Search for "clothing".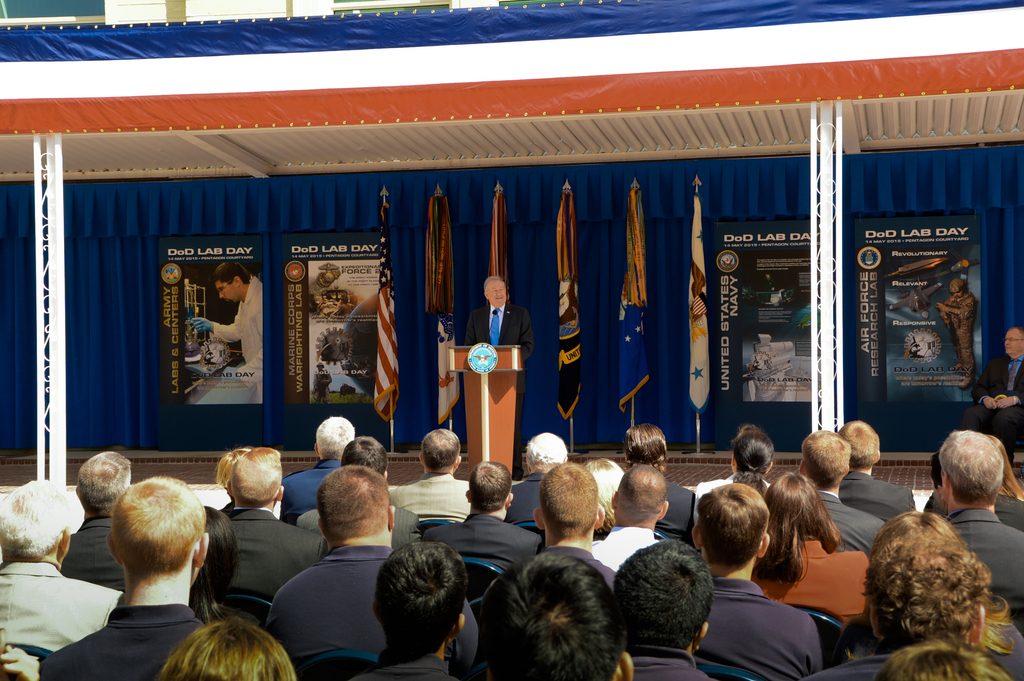
Found at [944,503,1023,623].
